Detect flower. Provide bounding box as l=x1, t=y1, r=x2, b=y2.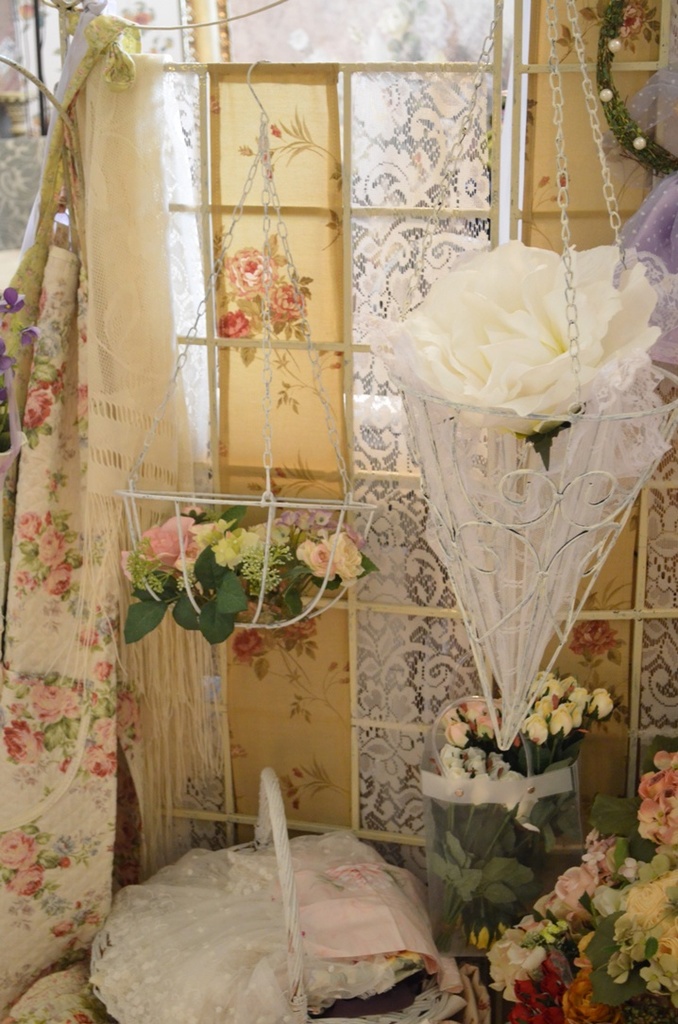
l=590, t=0, r=649, b=36.
